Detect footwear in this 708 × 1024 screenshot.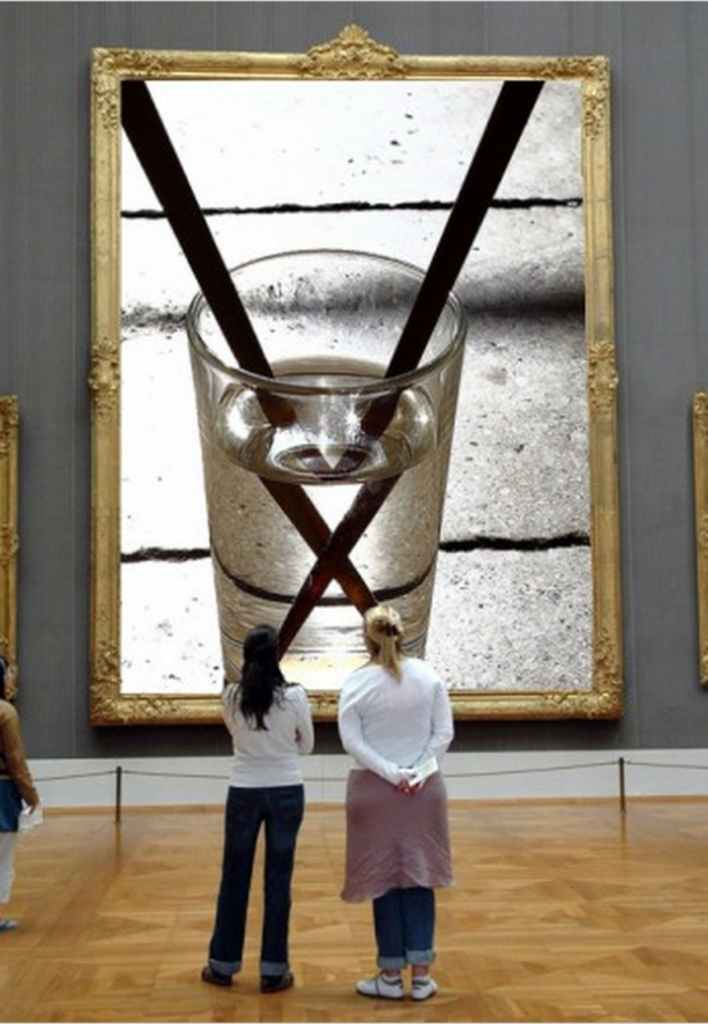
Detection: left=263, top=968, right=297, bottom=989.
